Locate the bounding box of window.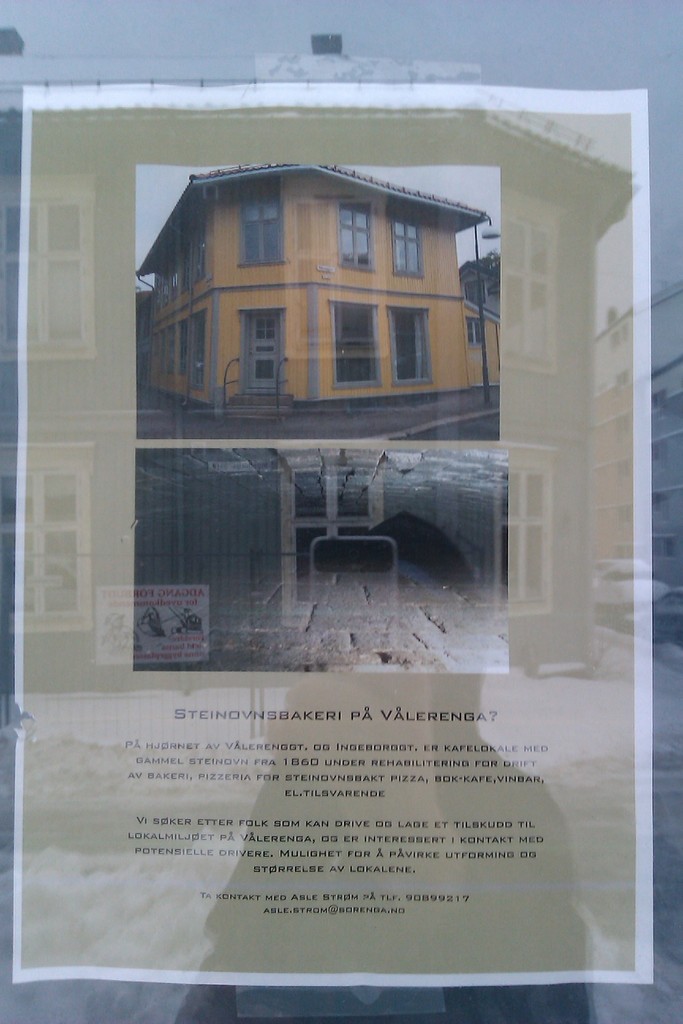
Bounding box: crop(178, 318, 185, 372).
